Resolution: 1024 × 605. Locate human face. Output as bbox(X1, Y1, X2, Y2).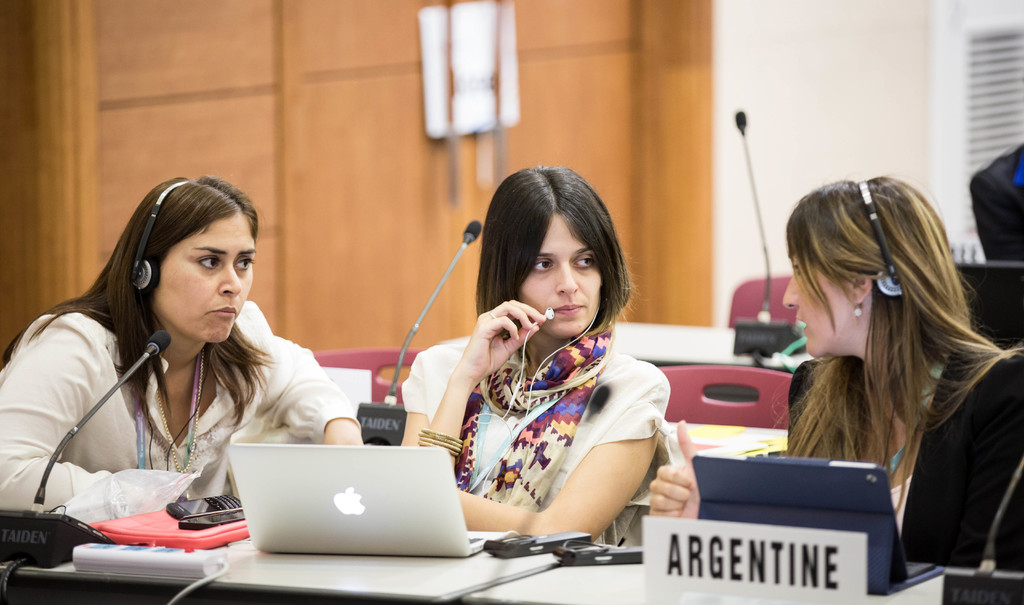
bbox(518, 208, 602, 336).
